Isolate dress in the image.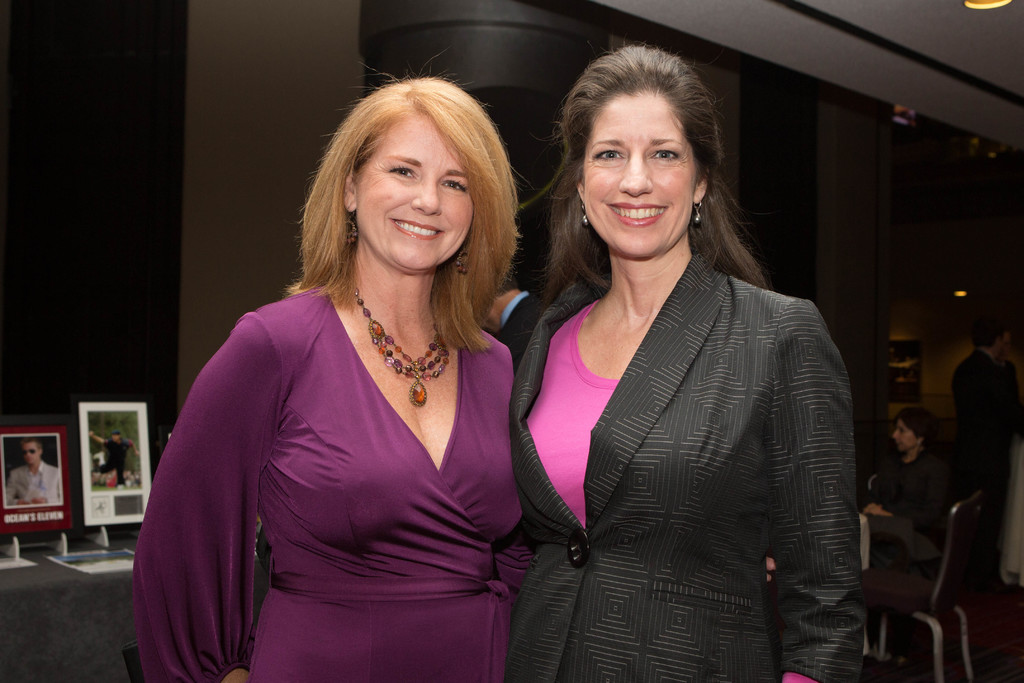
Isolated region: 129:293:516:679.
